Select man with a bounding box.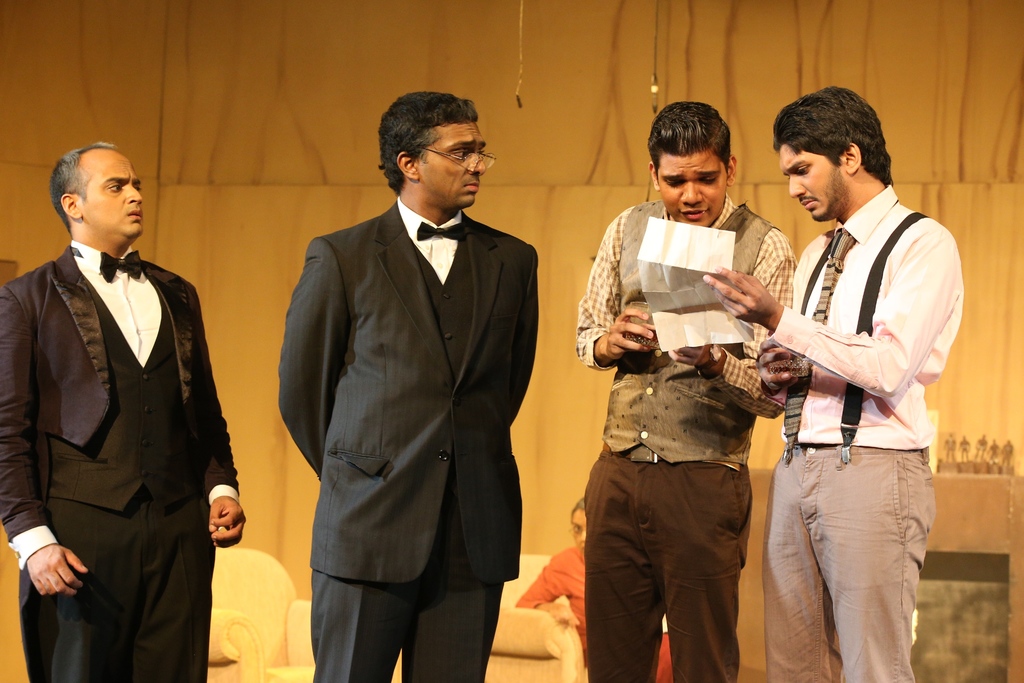
276,86,540,682.
